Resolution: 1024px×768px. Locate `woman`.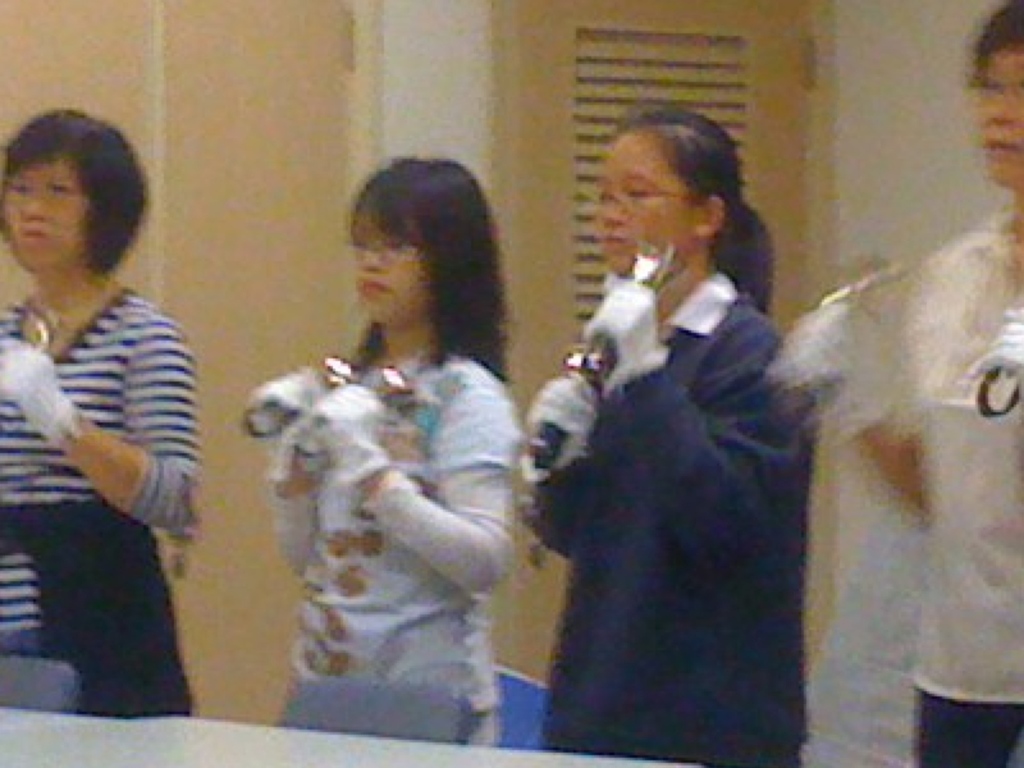
BBox(510, 106, 822, 767).
